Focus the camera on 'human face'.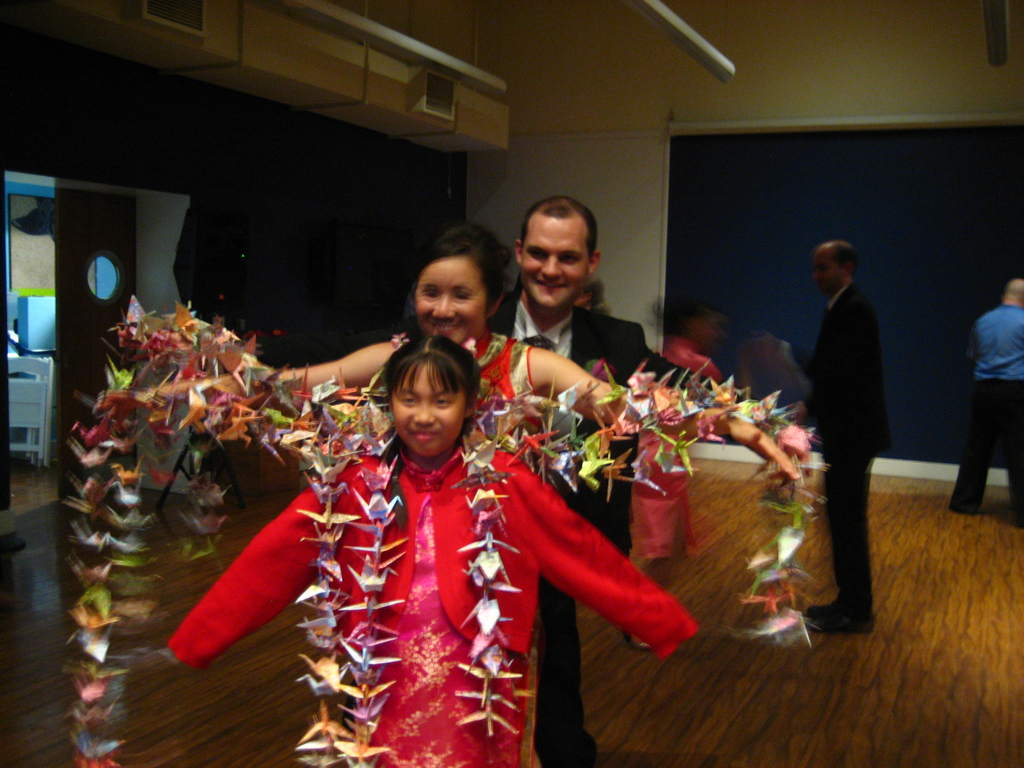
Focus region: [x1=517, y1=216, x2=585, y2=316].
